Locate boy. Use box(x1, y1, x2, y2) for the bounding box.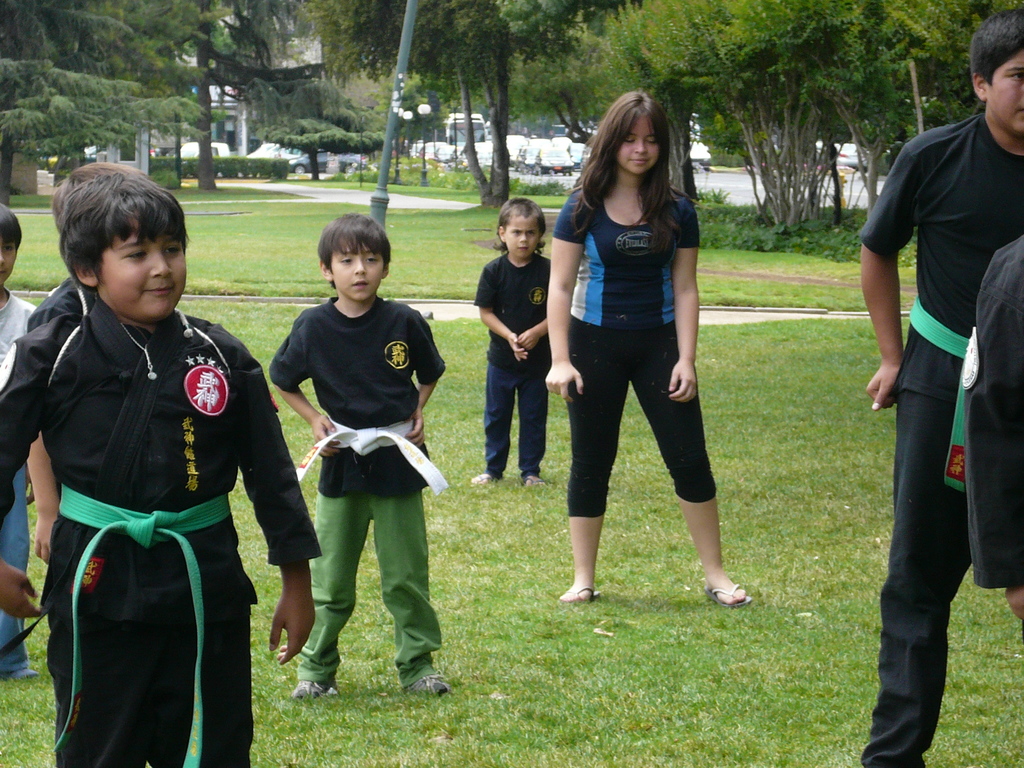
box(0, 172, 333, 767).
